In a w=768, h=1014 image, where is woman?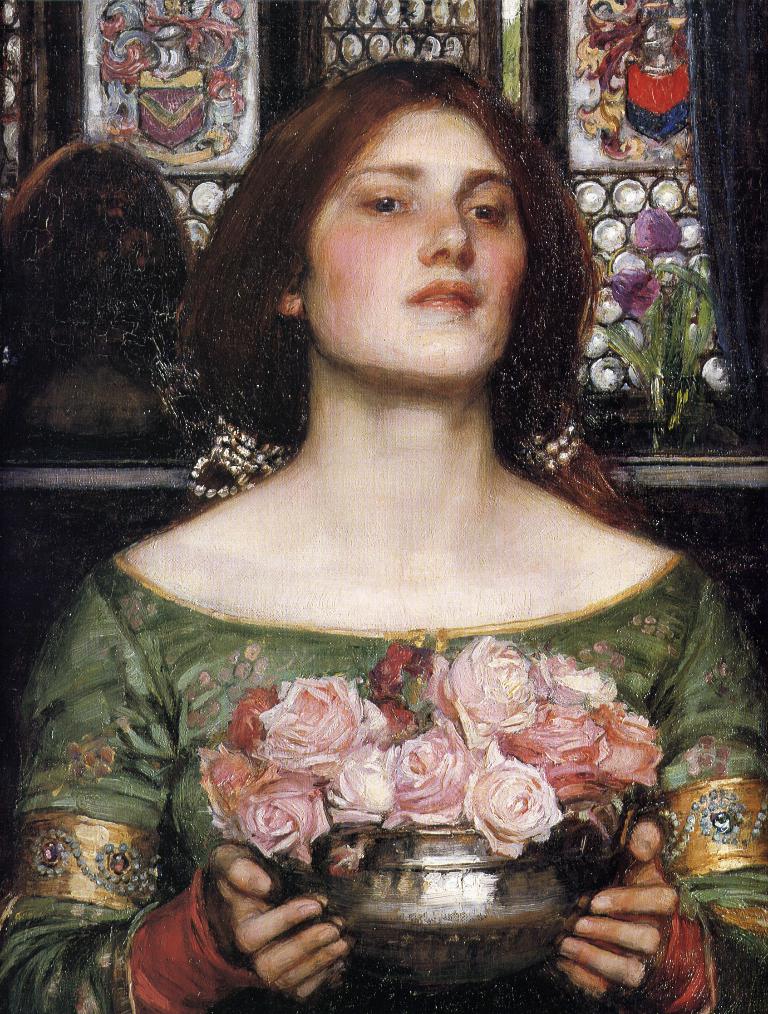
region(22, 59, 742, 963).
